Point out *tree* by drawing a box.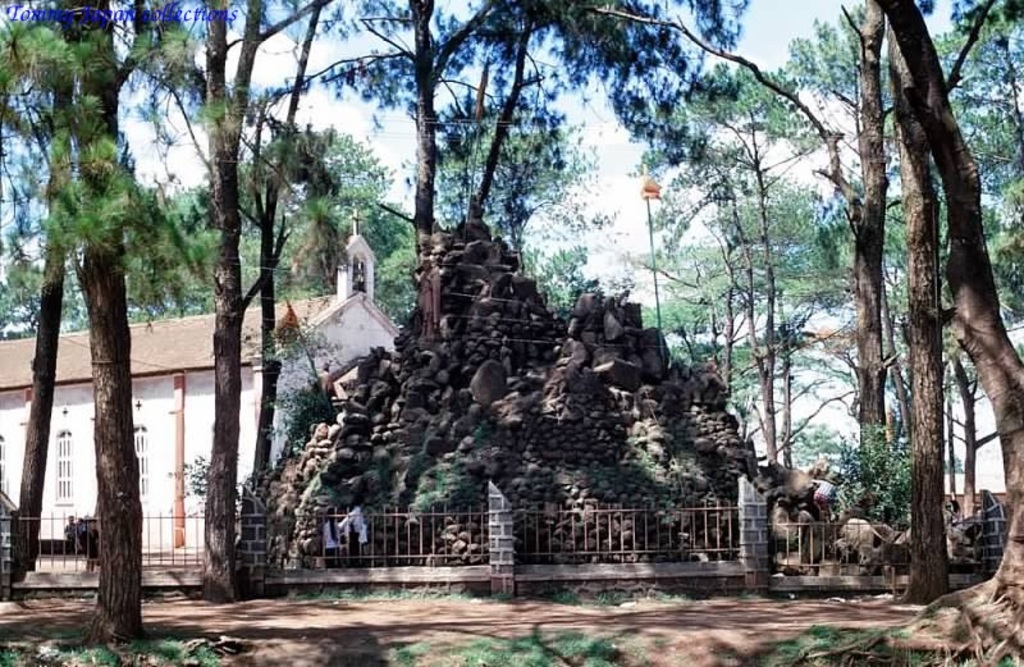
box=[0, 0, 223, 639].
